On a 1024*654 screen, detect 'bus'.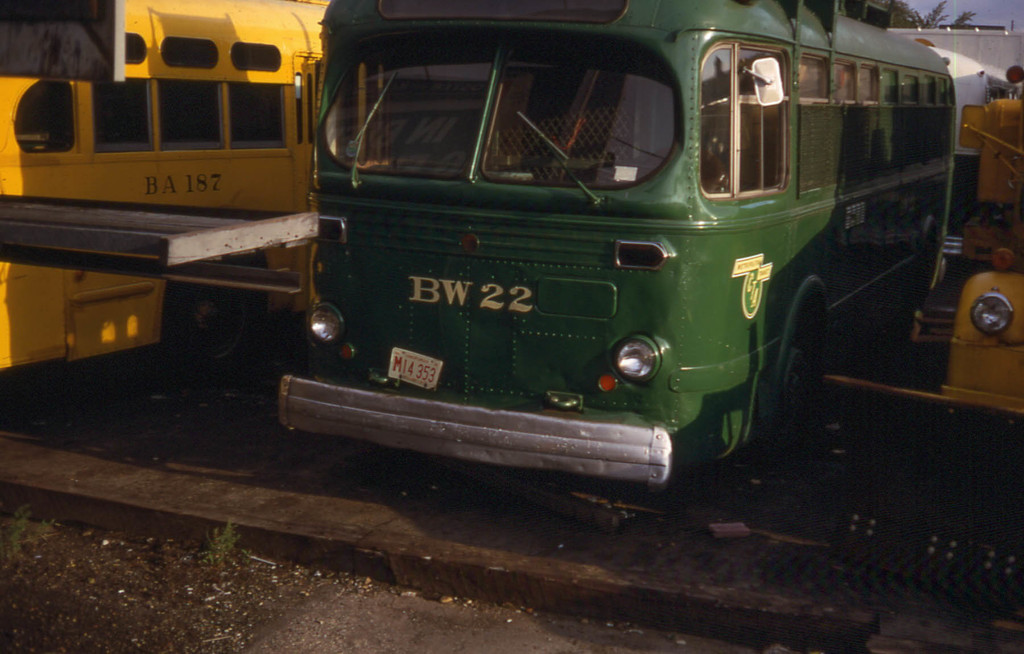
bbox=(273, 0, 955, 483).
